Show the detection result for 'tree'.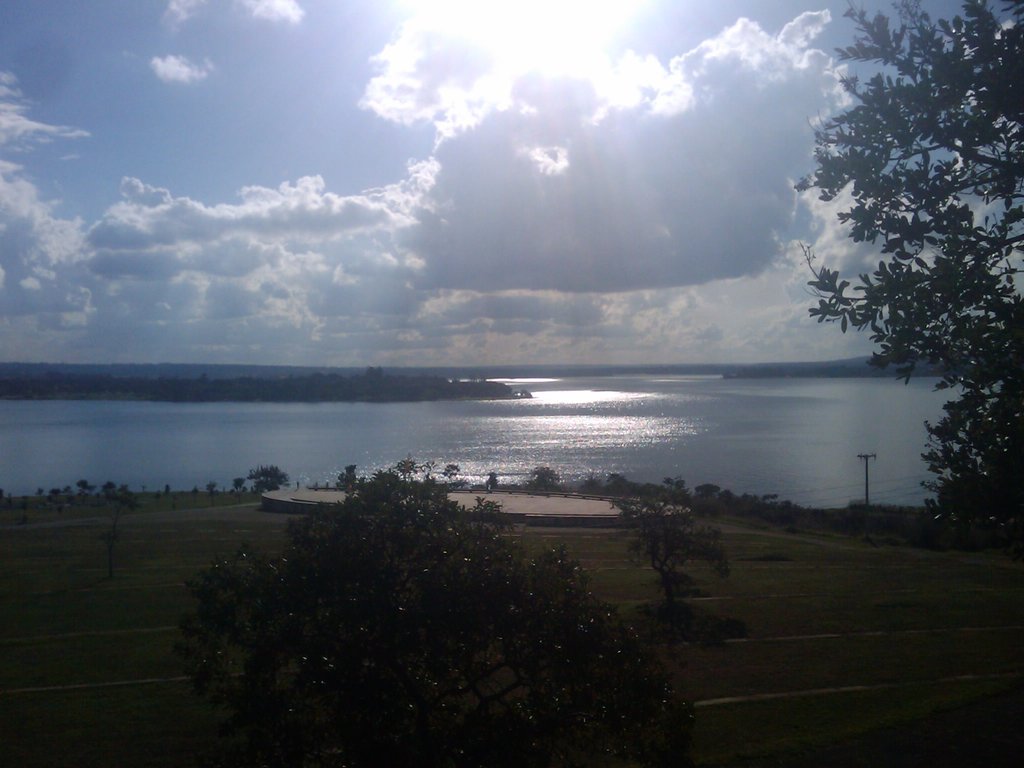
<region>803, 0, 1023, 531</region>.
